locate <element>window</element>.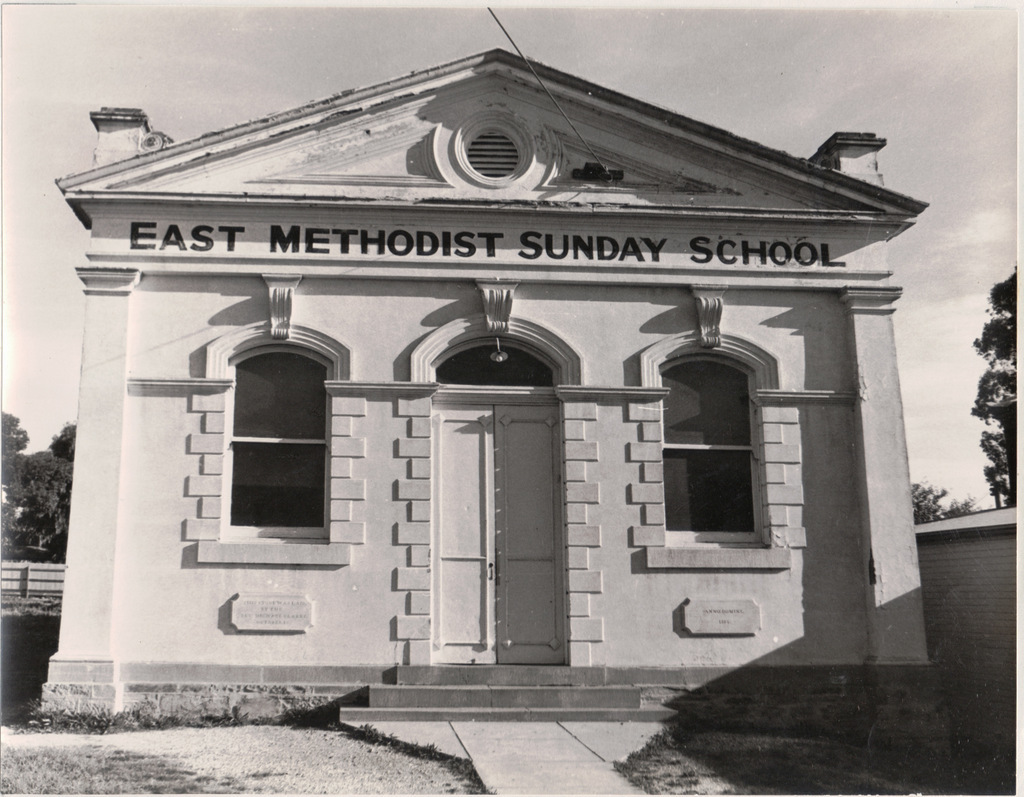
Bounding box: [left=190, top=277, right=357, bottom=560].
